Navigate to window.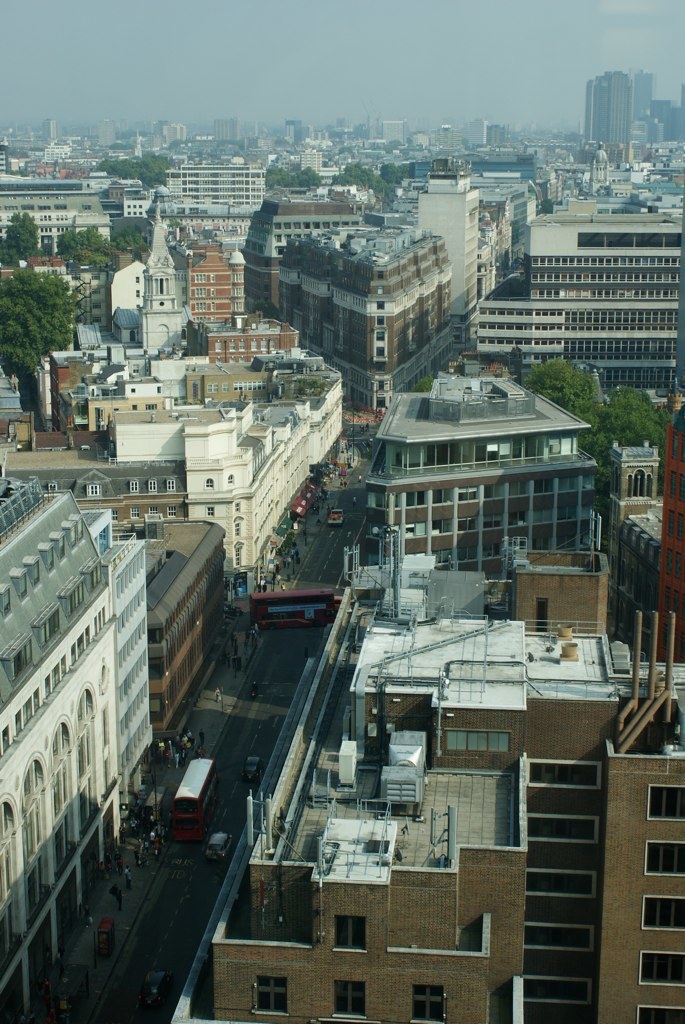
Navigation target: box(335, 917, 363, 951).
